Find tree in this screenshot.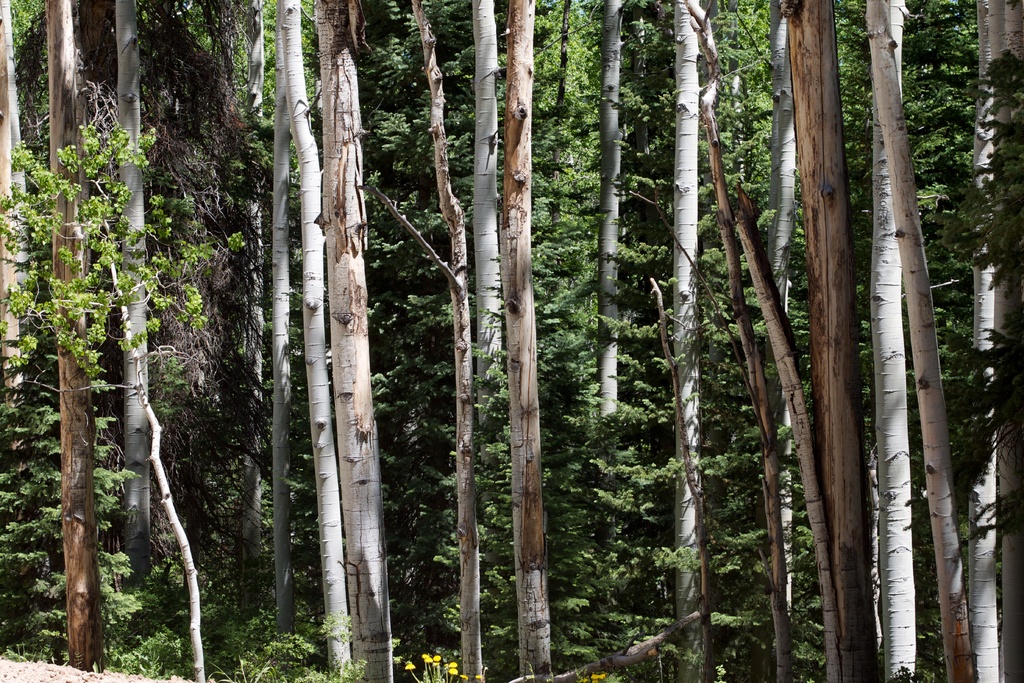
The bounding box for tree is <region>957, 0, 1023, 682</region>.
